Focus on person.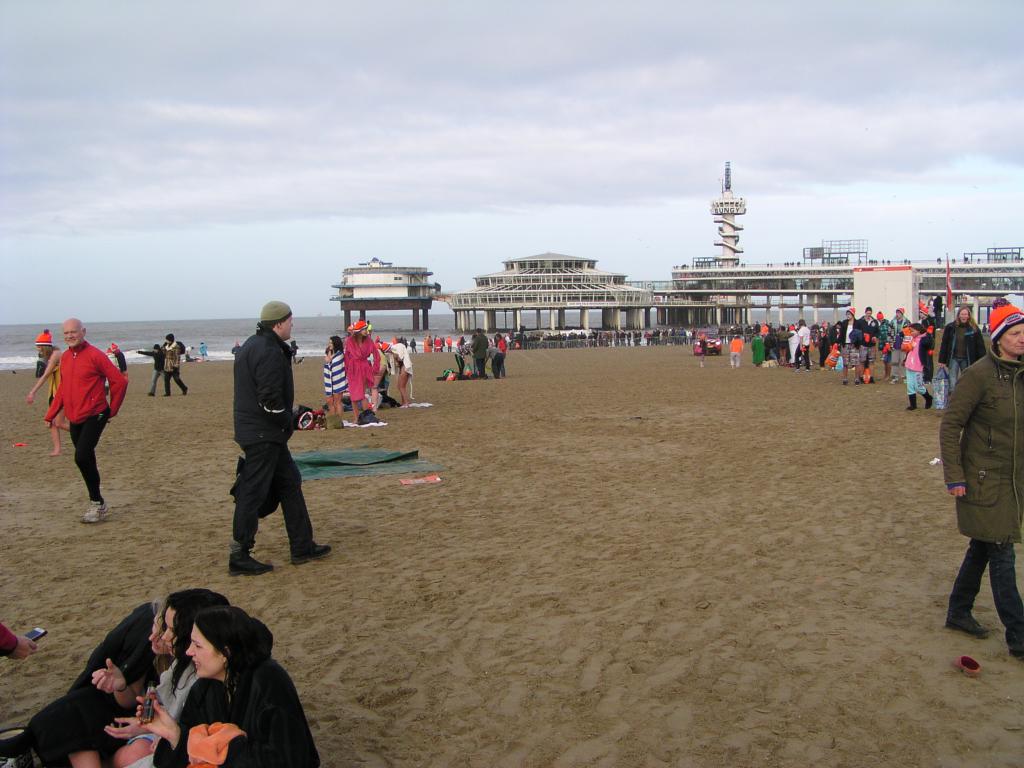
Focused at <bbox>934, 291, 946, 330</bbox>.
